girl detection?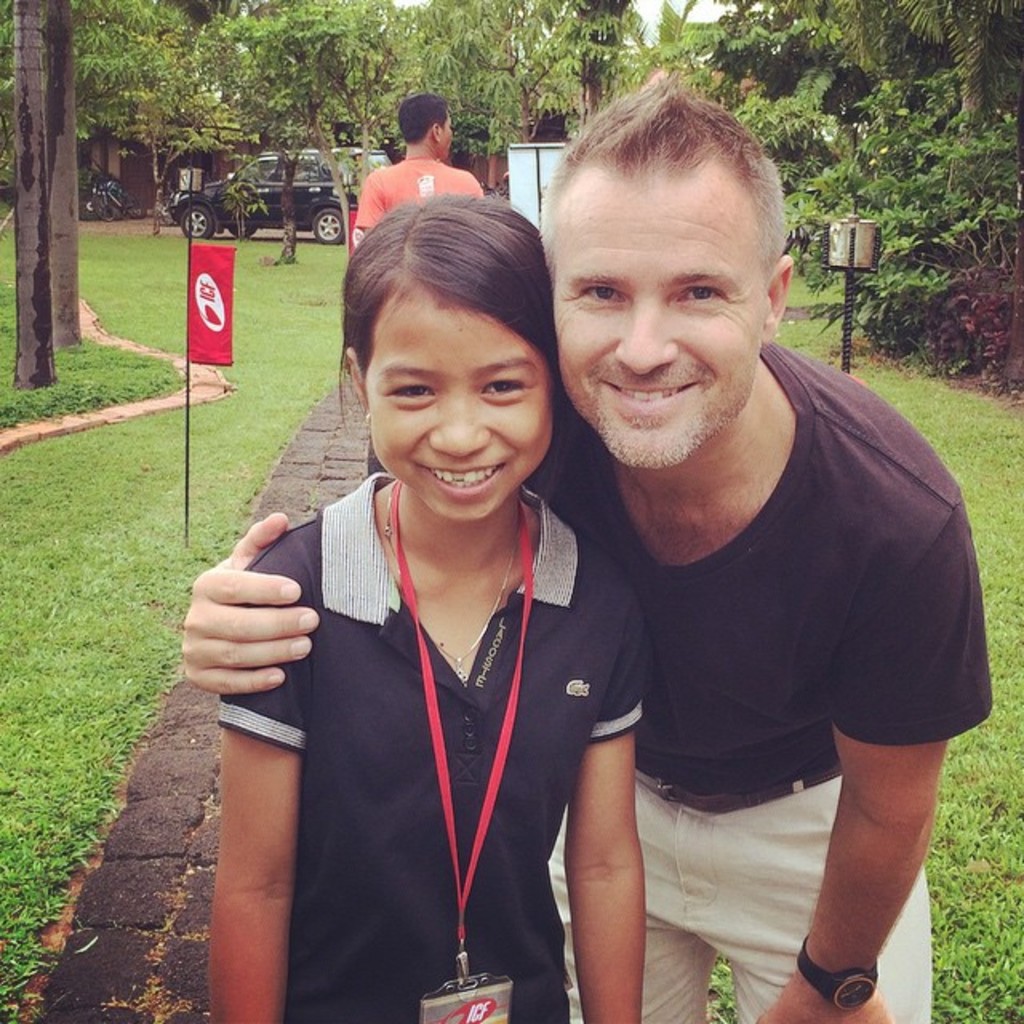
bbox=[205, 187, 661, 1022]
